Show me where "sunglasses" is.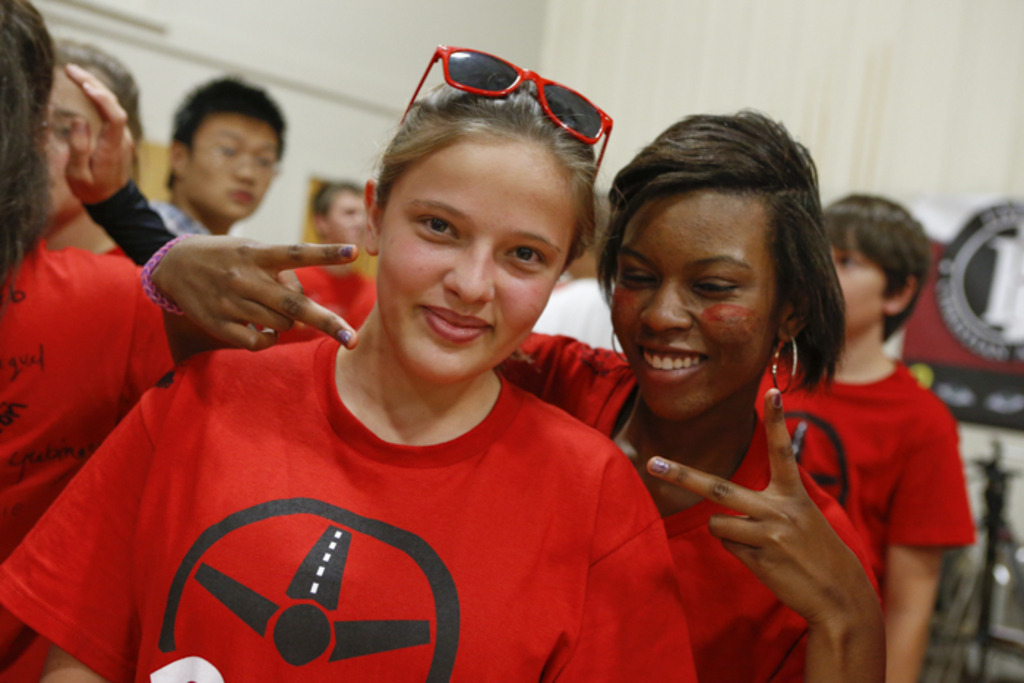
"sunglasses" is at [398,44,611,180].
